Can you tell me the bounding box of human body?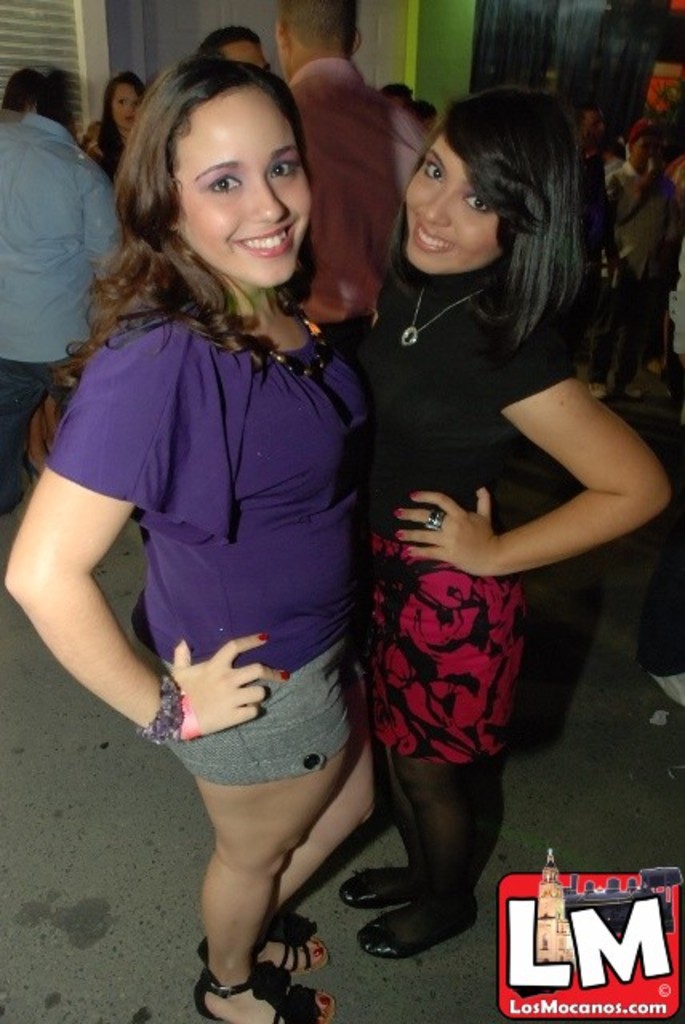
box=[278, 59, 426, 312].
